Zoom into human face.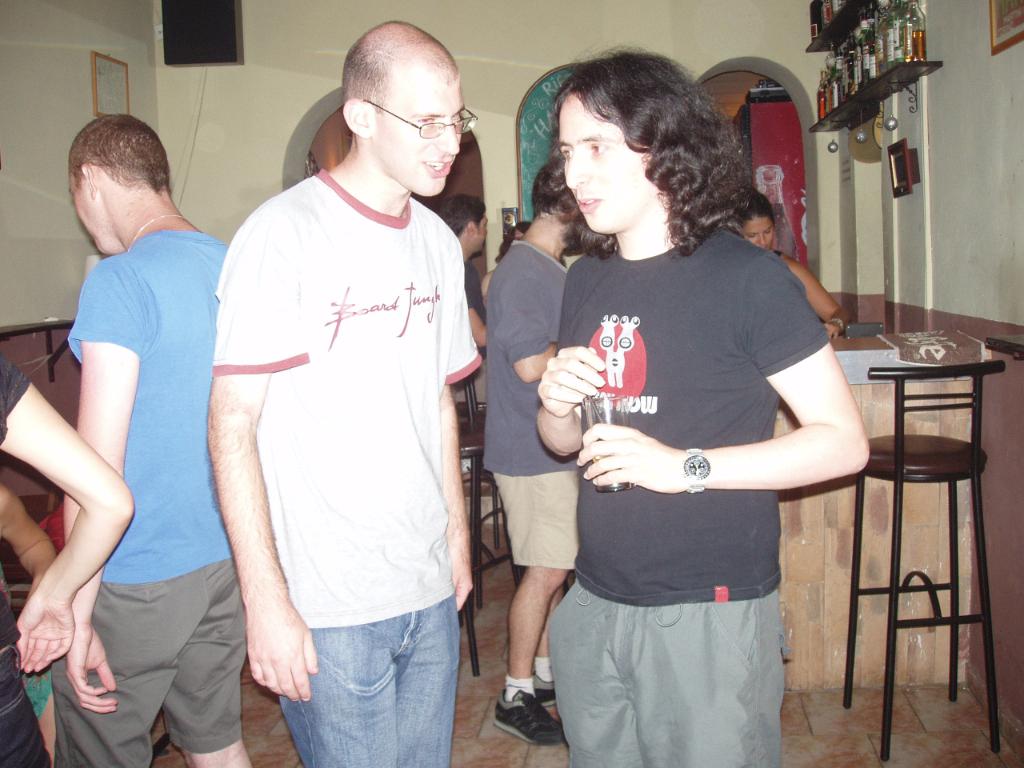
Zoom target: {"x1": 70, "y1": 182, "x2": 109, "y2": 255}.
